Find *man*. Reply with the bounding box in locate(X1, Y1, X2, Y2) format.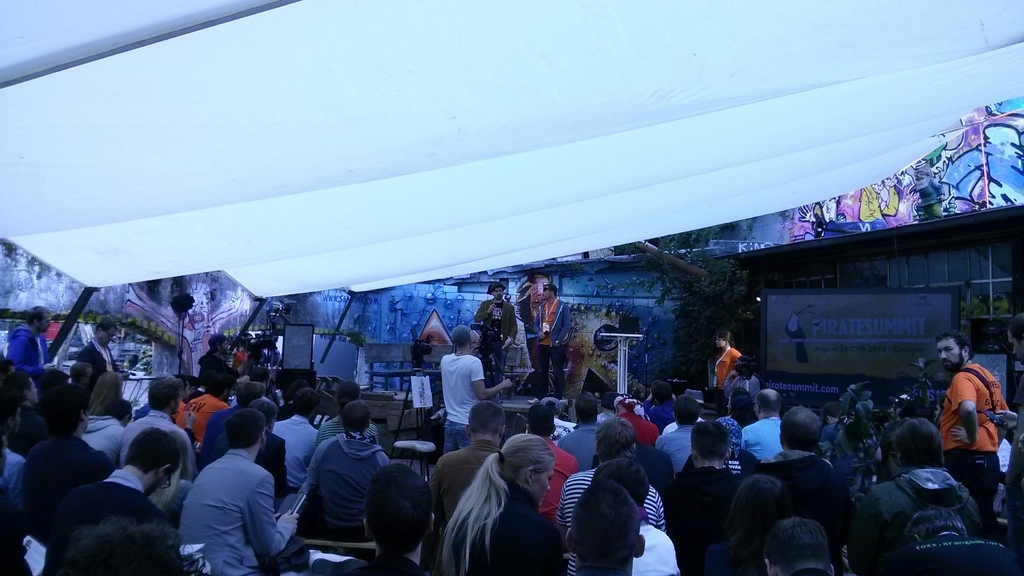
locate(300, 396, 397, 541).
